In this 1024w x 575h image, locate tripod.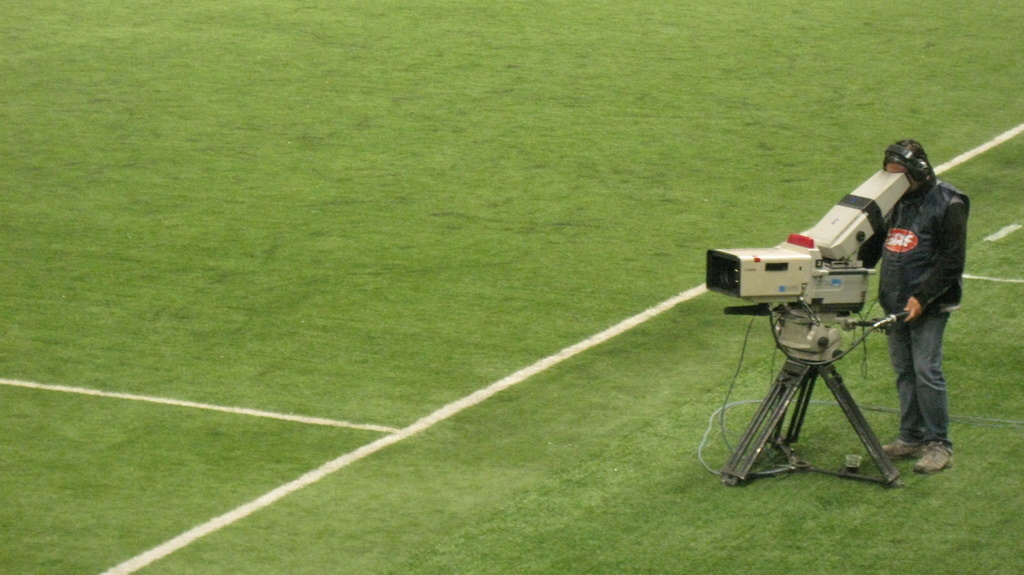
Bounding box: <bbox>717, 306, 909, 487</bbox>.
